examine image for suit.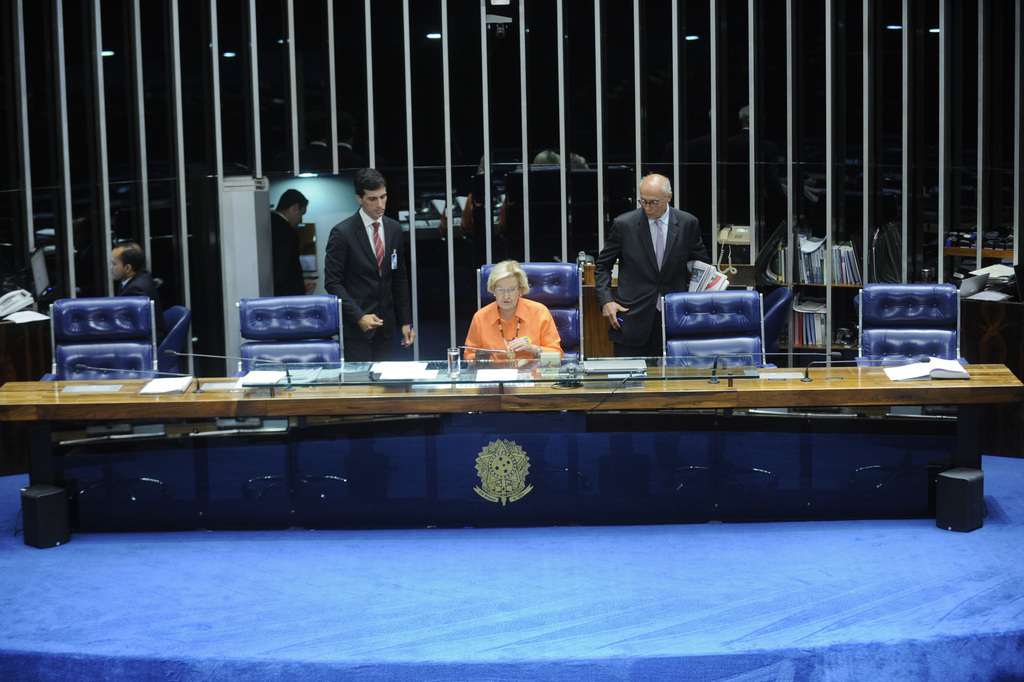
Examination result: detection(269, 211, 314, 296).
